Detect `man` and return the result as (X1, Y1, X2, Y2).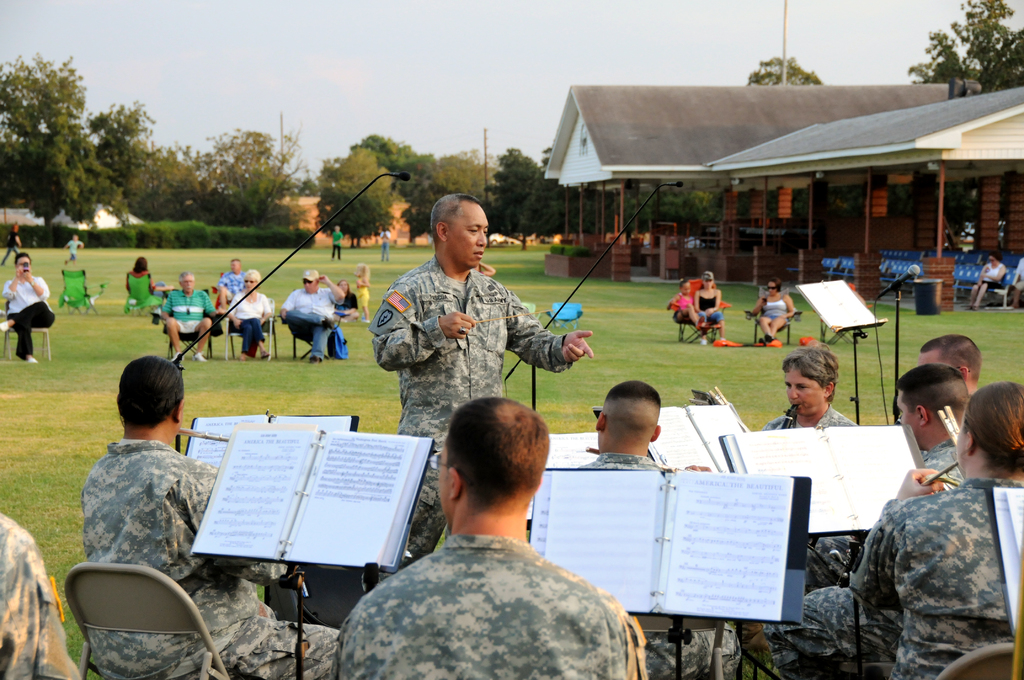
(161, 270, 223, 357).
